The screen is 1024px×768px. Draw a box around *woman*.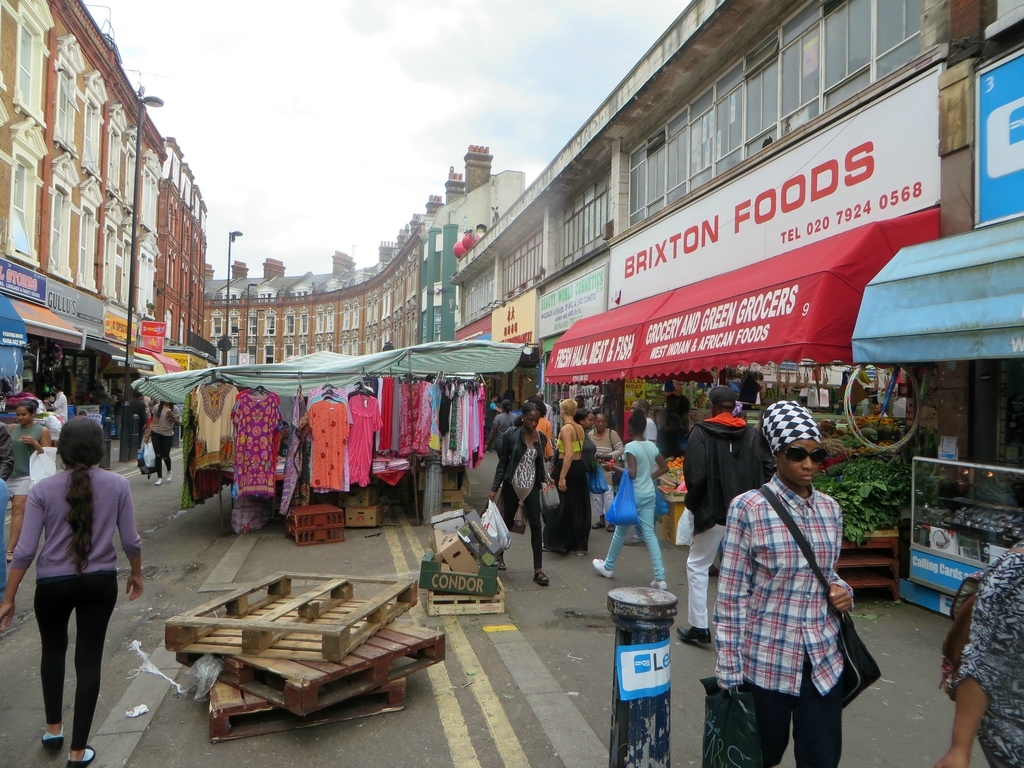
(0,398,47,569).
